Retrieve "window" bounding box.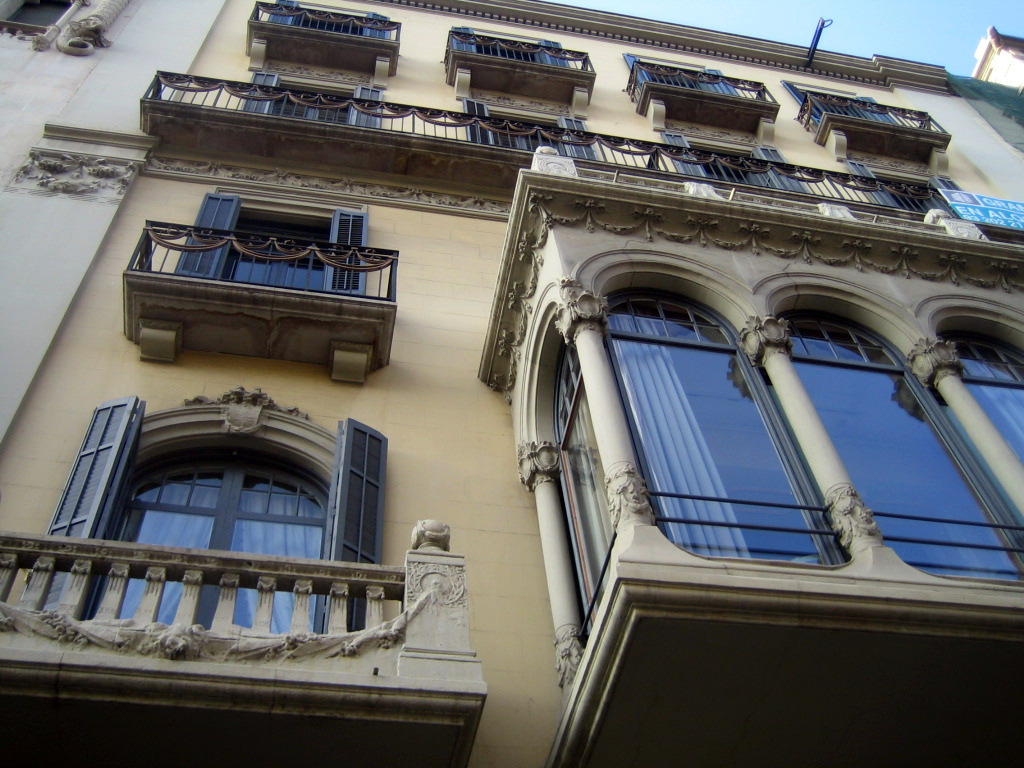
Bounding box: 233,69,381,131.
